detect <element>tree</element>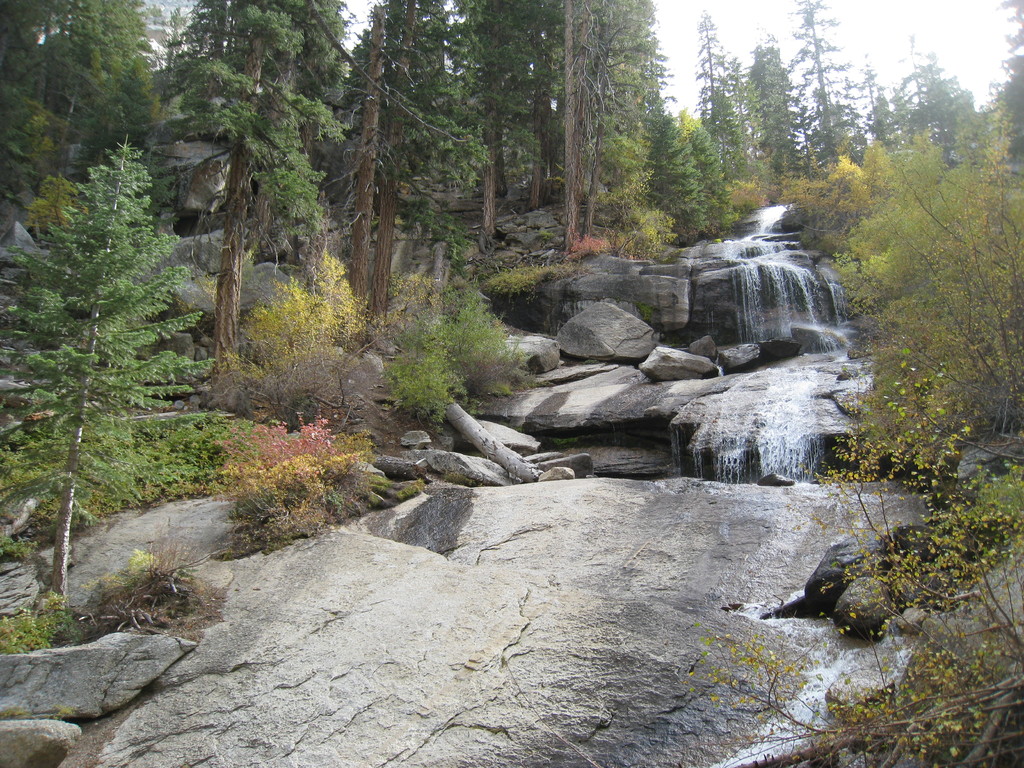
detection(749, 40, 814, 193)
